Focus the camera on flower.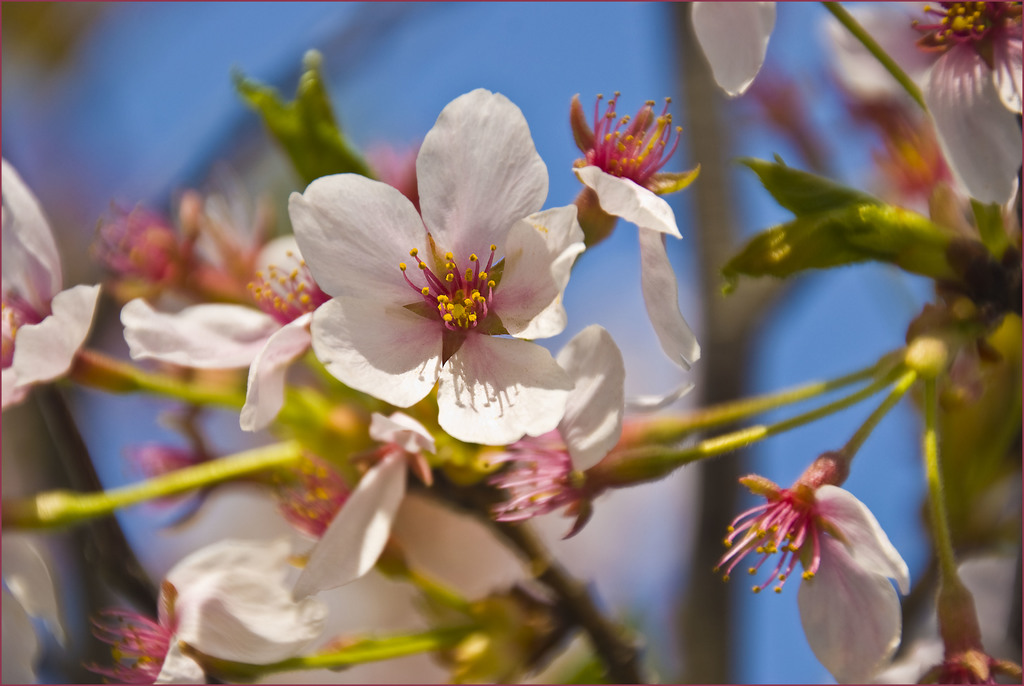
Focus region: 83 534 323 685.
